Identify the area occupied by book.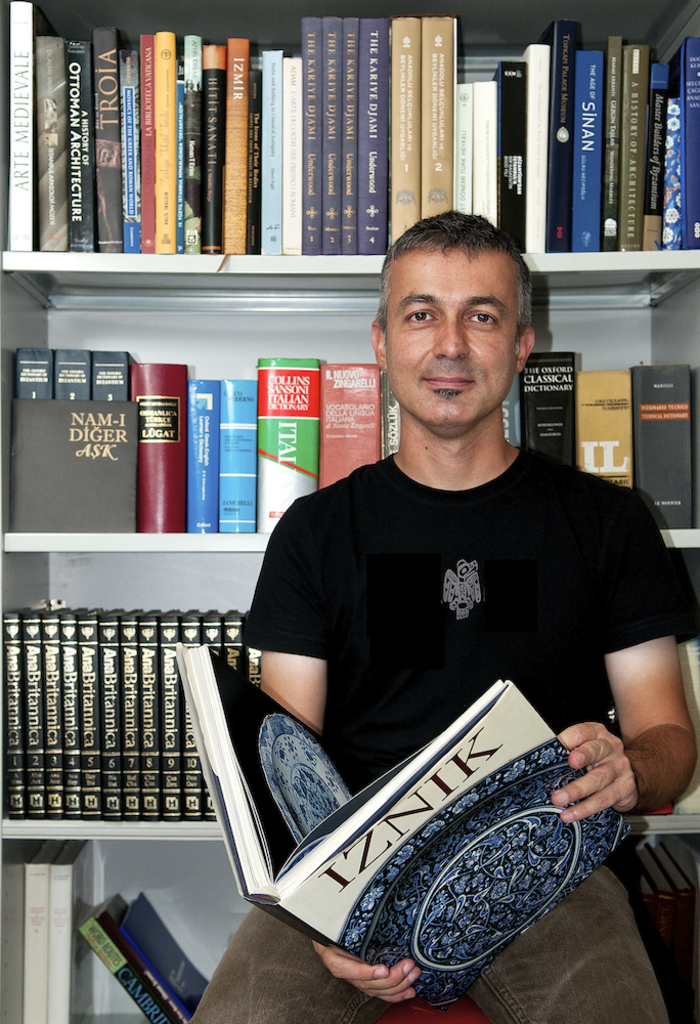
Area: left=674, top=39, right=699, bottom=238.
